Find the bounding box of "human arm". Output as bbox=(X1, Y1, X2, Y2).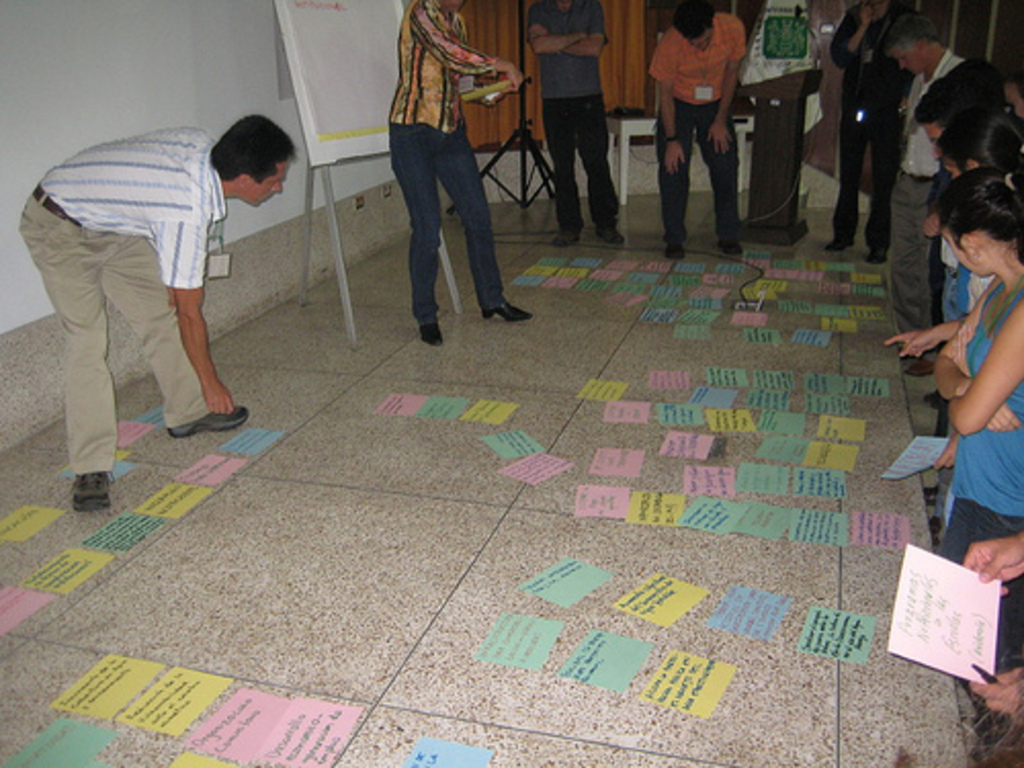
bbox=(821, 10, 872, 66).
